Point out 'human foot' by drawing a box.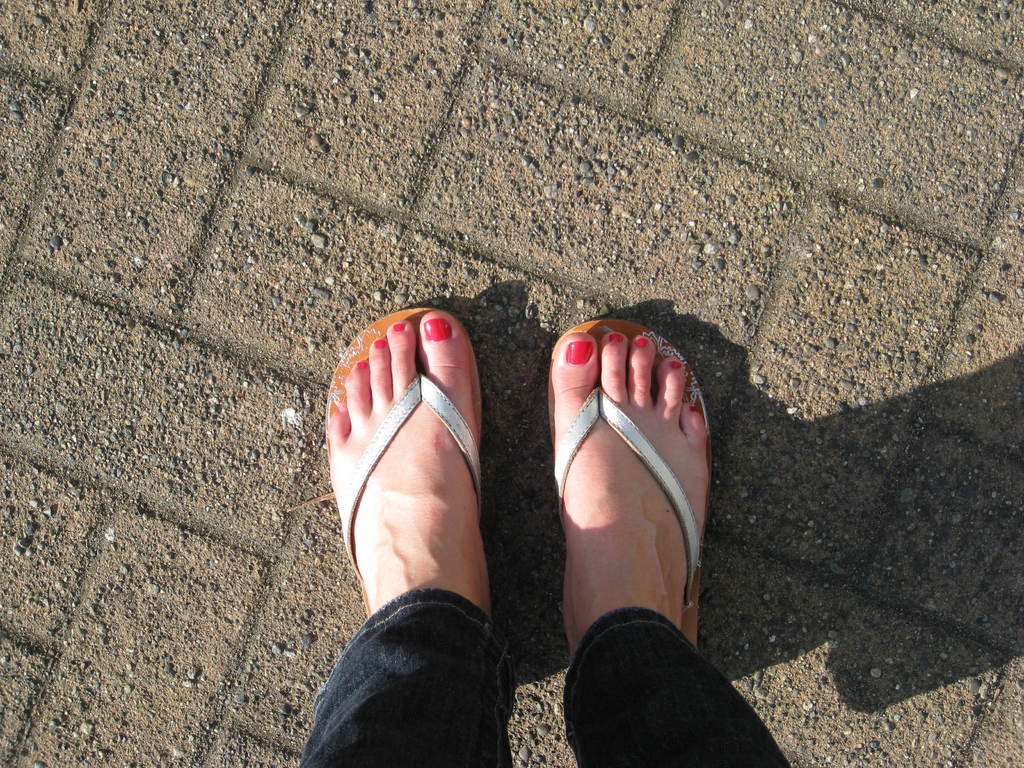
x1=326, y1=305, x2=494, y2=620.
